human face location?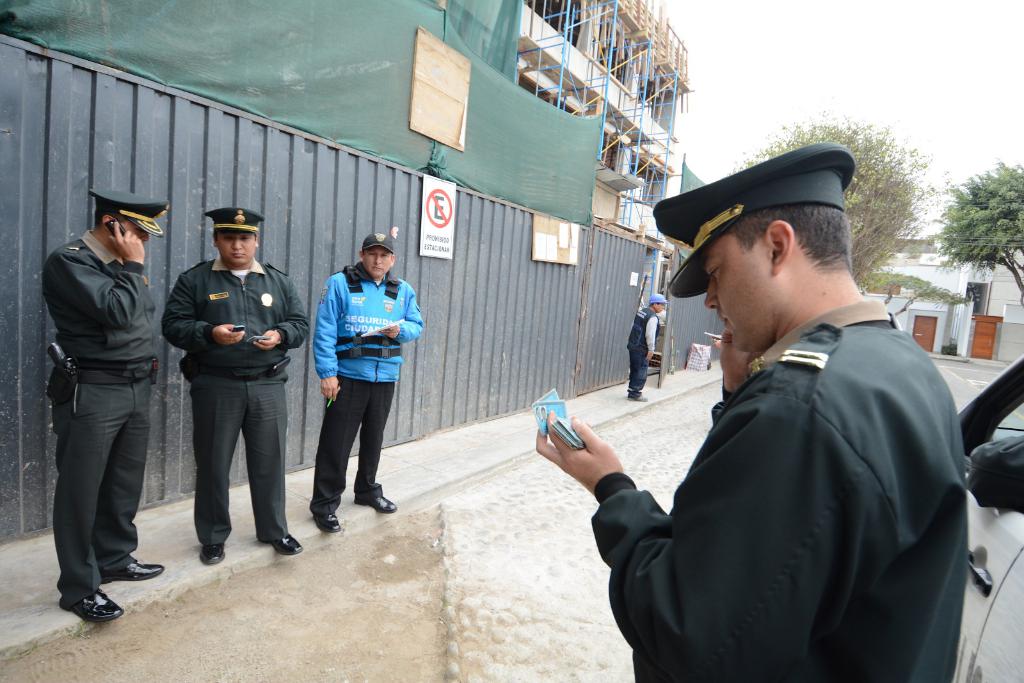
(x1=120, y1=220, x2=147, y2=243)
